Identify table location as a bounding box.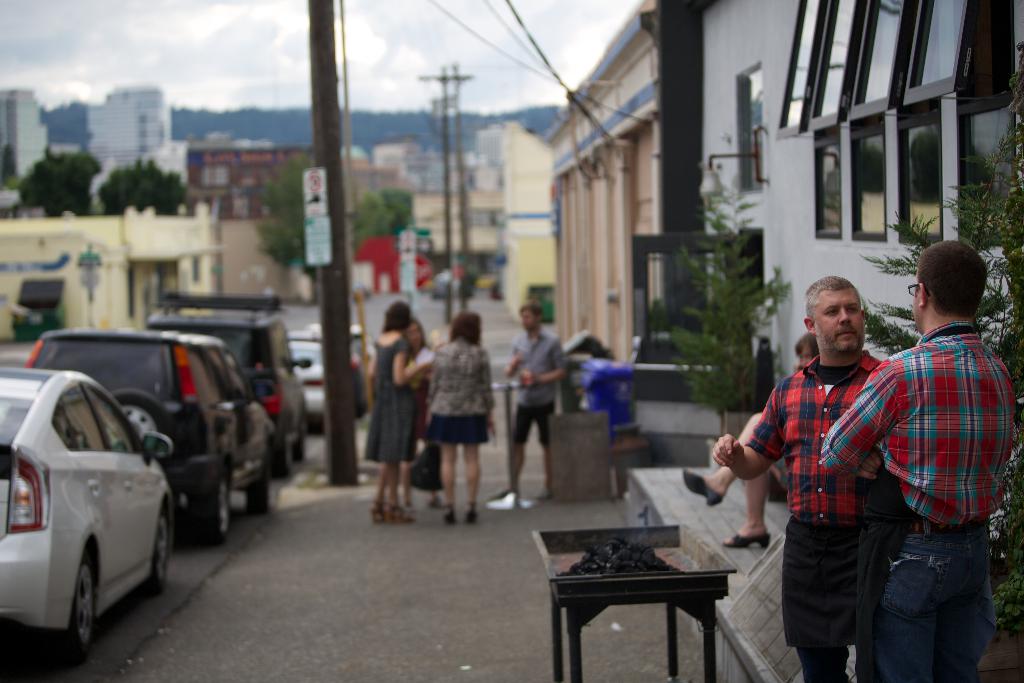
[530,521,736,682].
